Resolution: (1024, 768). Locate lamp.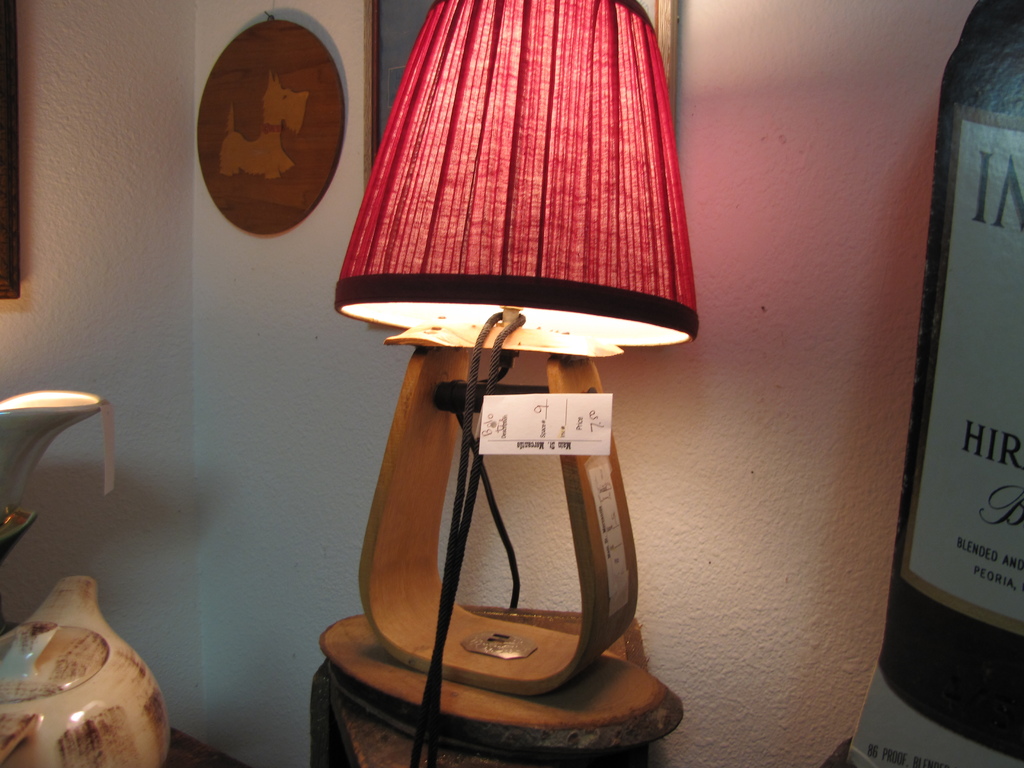
x1=0 y1=391 x2=118 y2=639.
